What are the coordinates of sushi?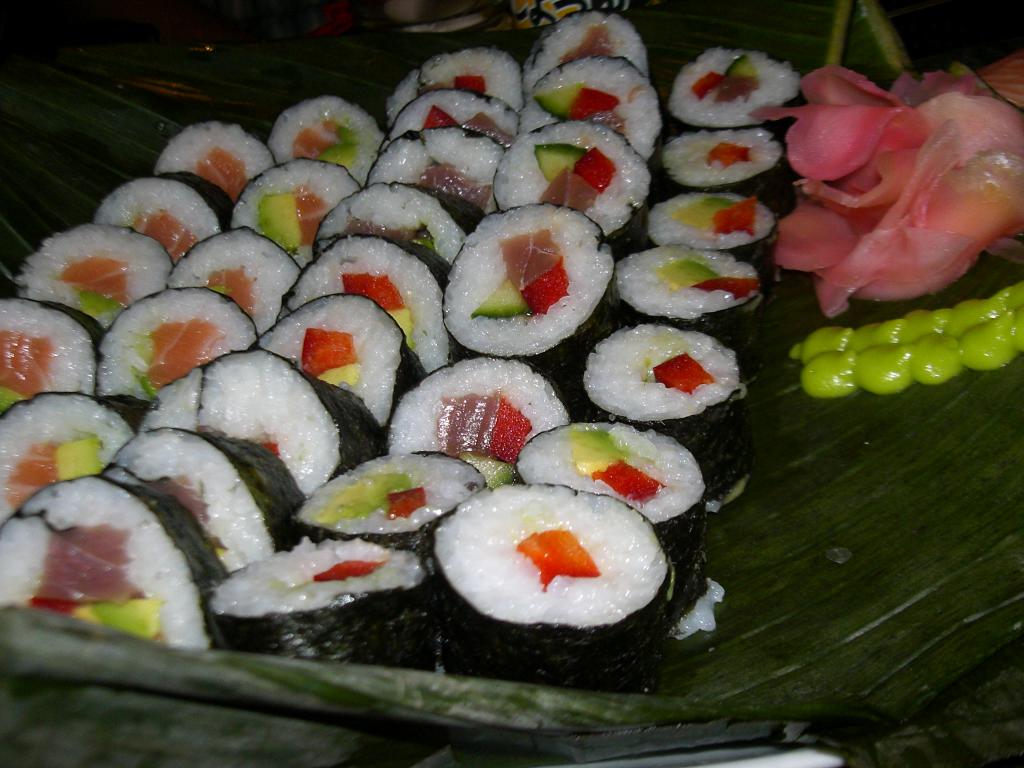
428,476,680,694.
